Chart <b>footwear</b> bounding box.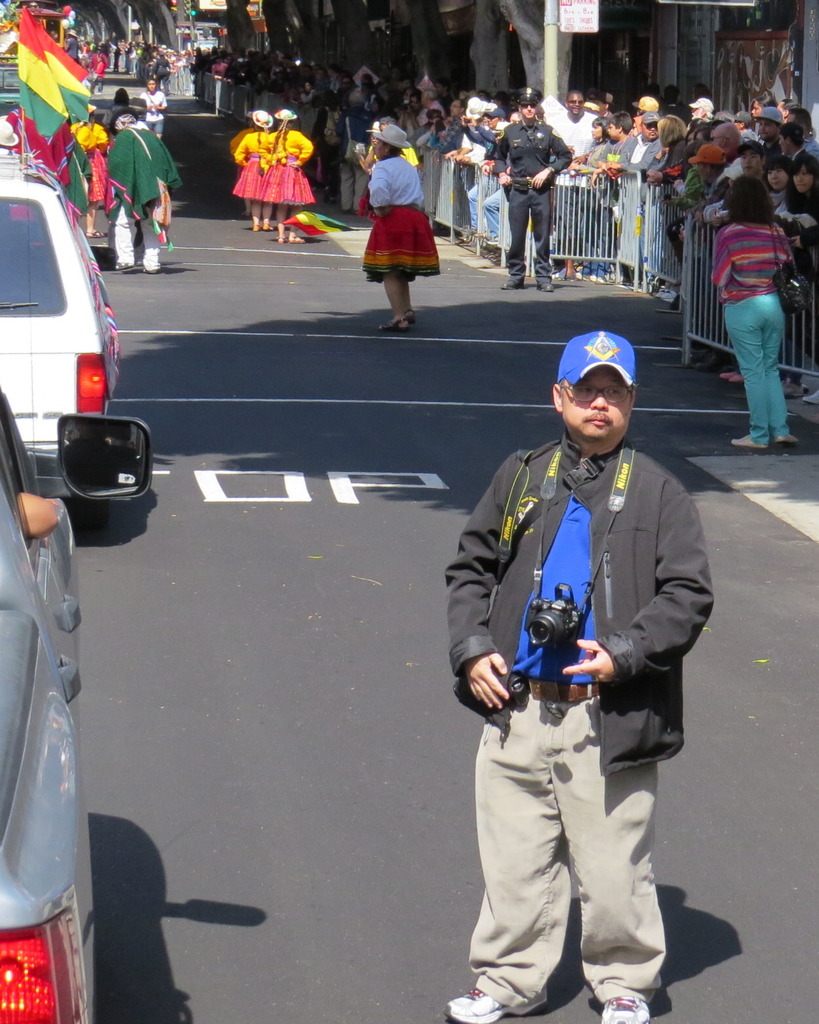
Charted: pyautogui.locateOnScreen(777, 431, 805, 442).
